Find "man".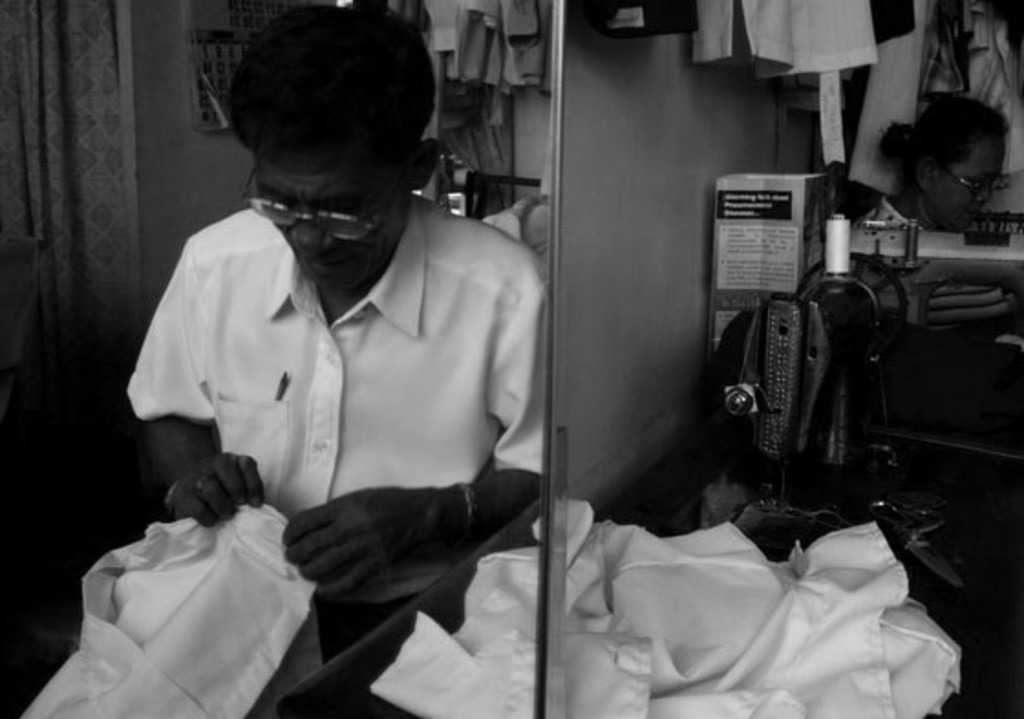
box=[121, 2, 547, 602].
